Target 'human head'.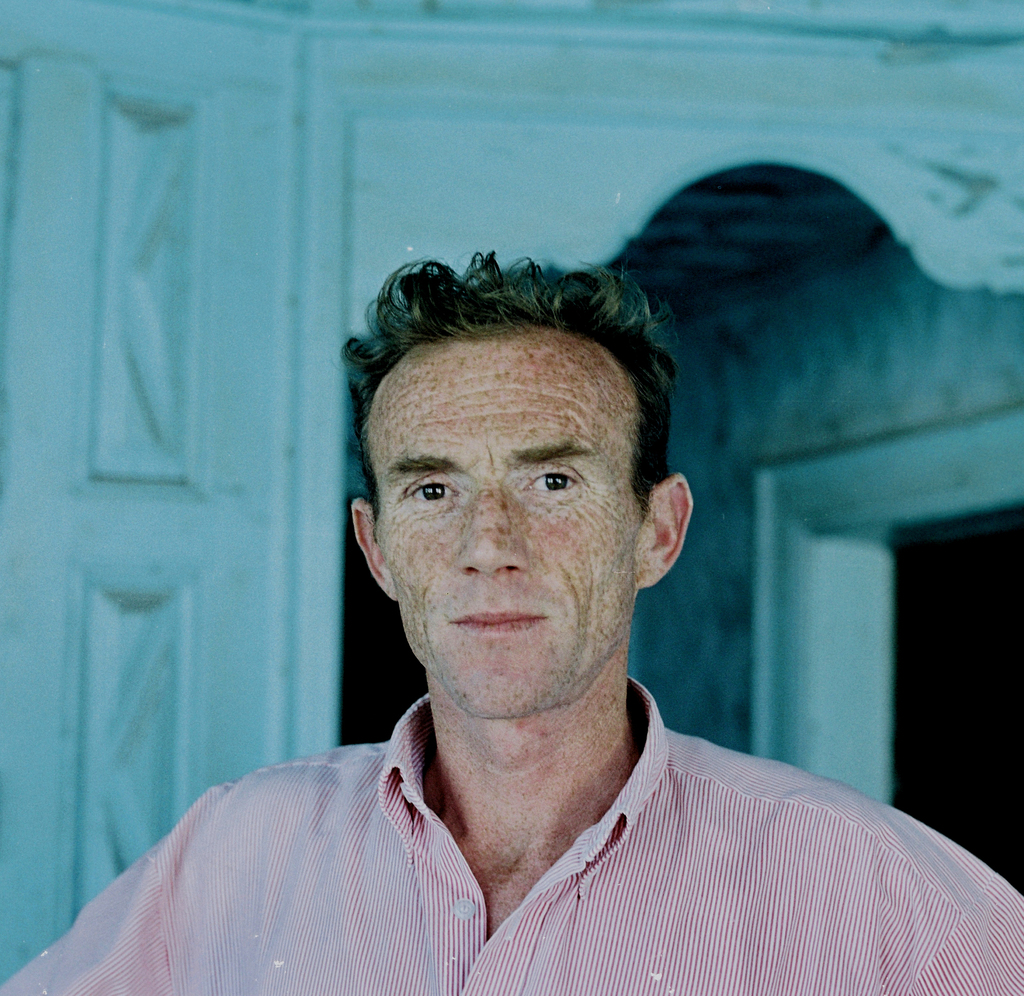
Target region: {"x1": 362, "y1": 248, "x2": 701, "y2": 692}.
